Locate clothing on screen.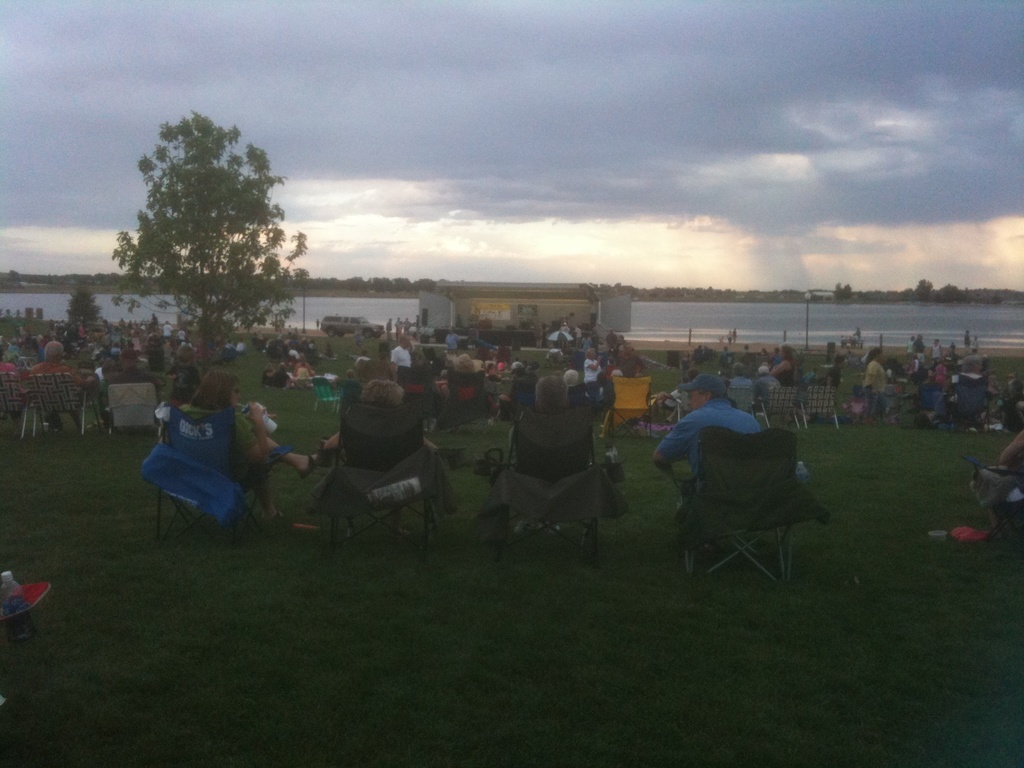
On screen at detection(659, 396, 765, 482).
